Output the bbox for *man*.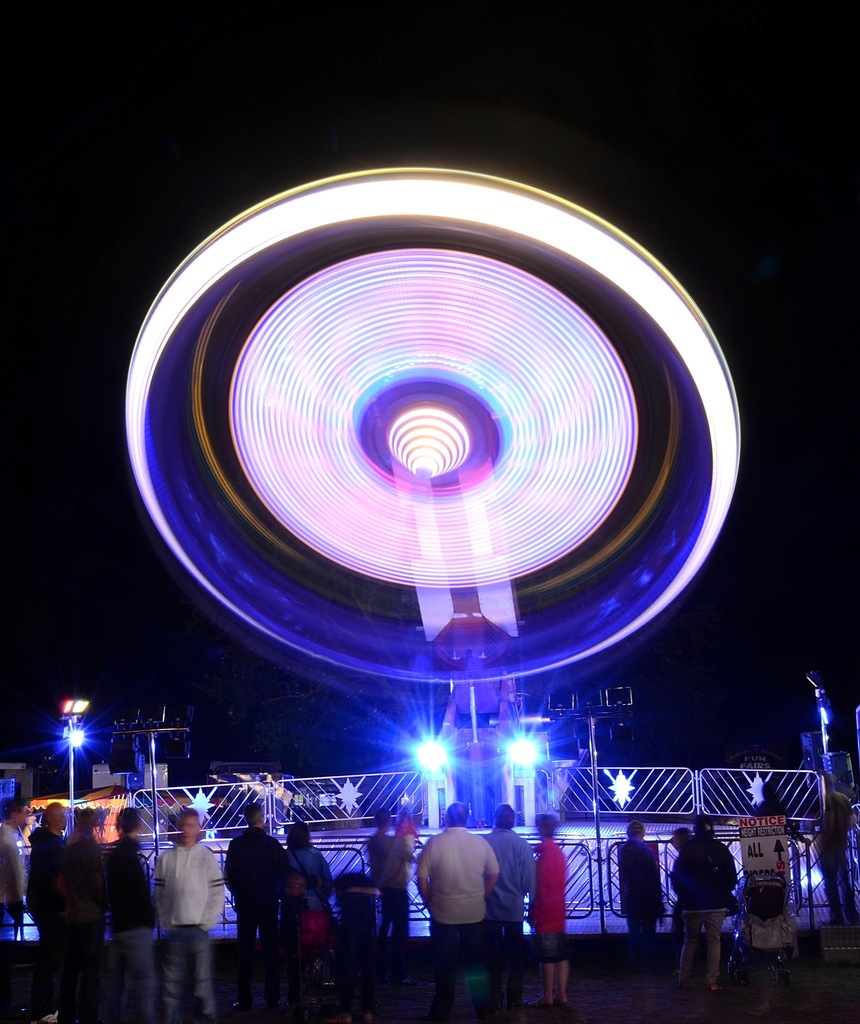
bbox=(416, 807, 505, 1023).
